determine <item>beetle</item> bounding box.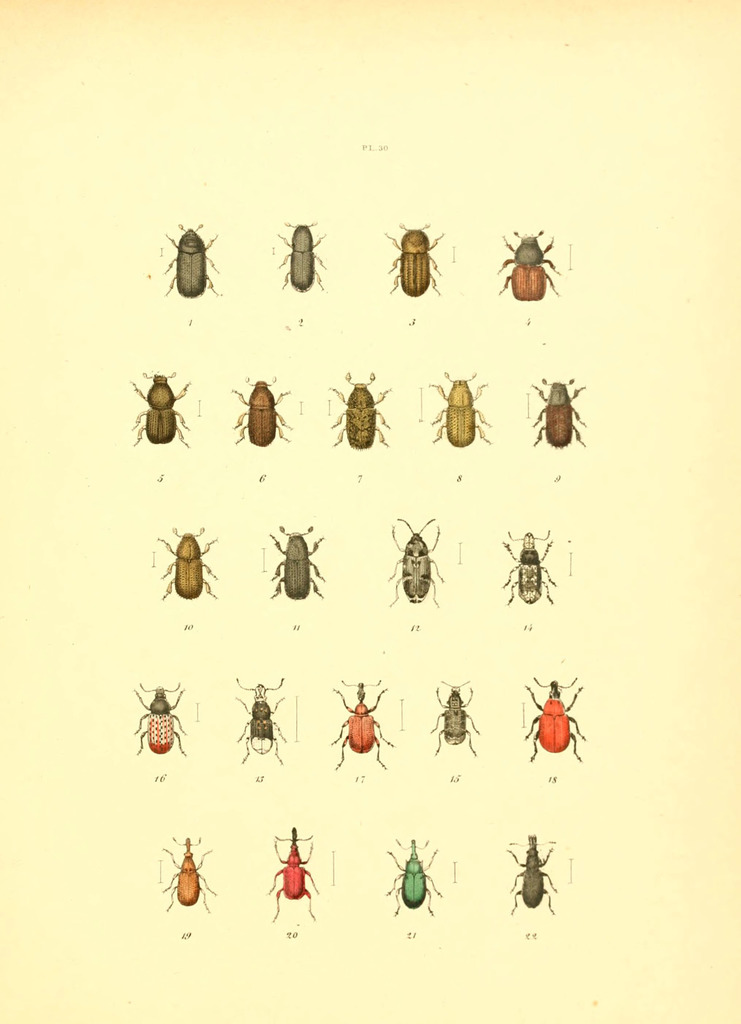
Determined: <region>277, 529, 324, 600</region>.
